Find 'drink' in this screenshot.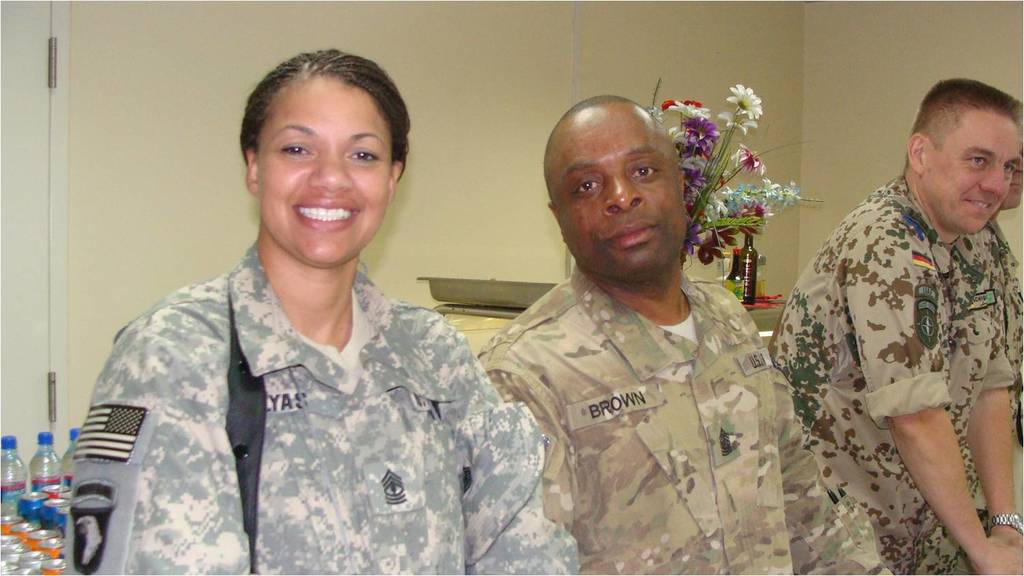
The bounding box for 'drink' is rect(0, 434, 22, 504).
